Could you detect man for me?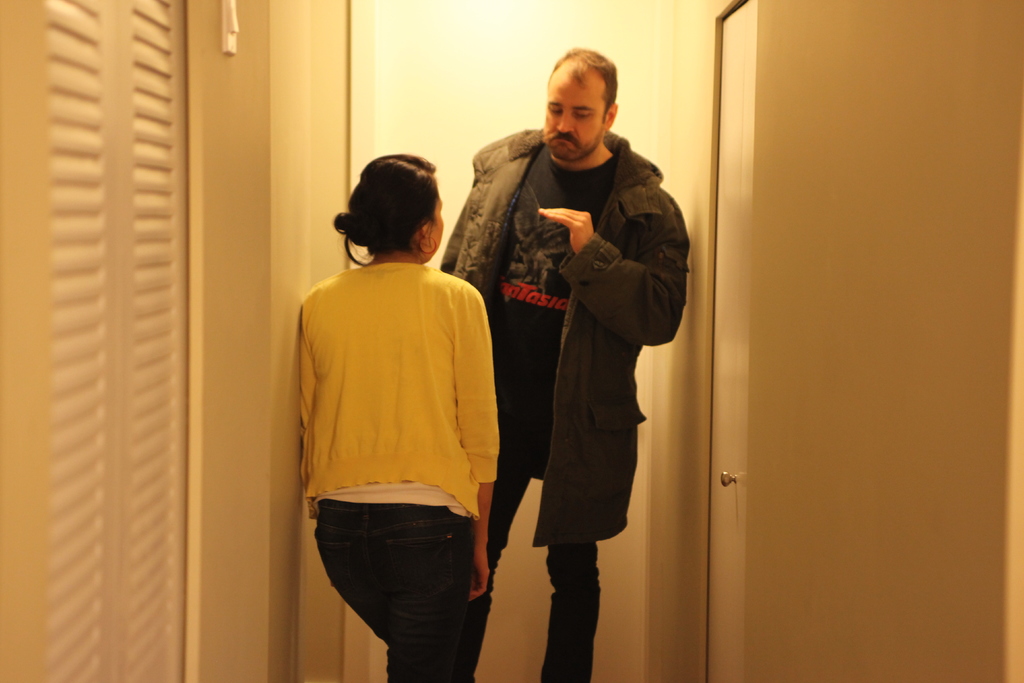
Detection result: (x1=465, y1=49, x2=678, y2=657).
